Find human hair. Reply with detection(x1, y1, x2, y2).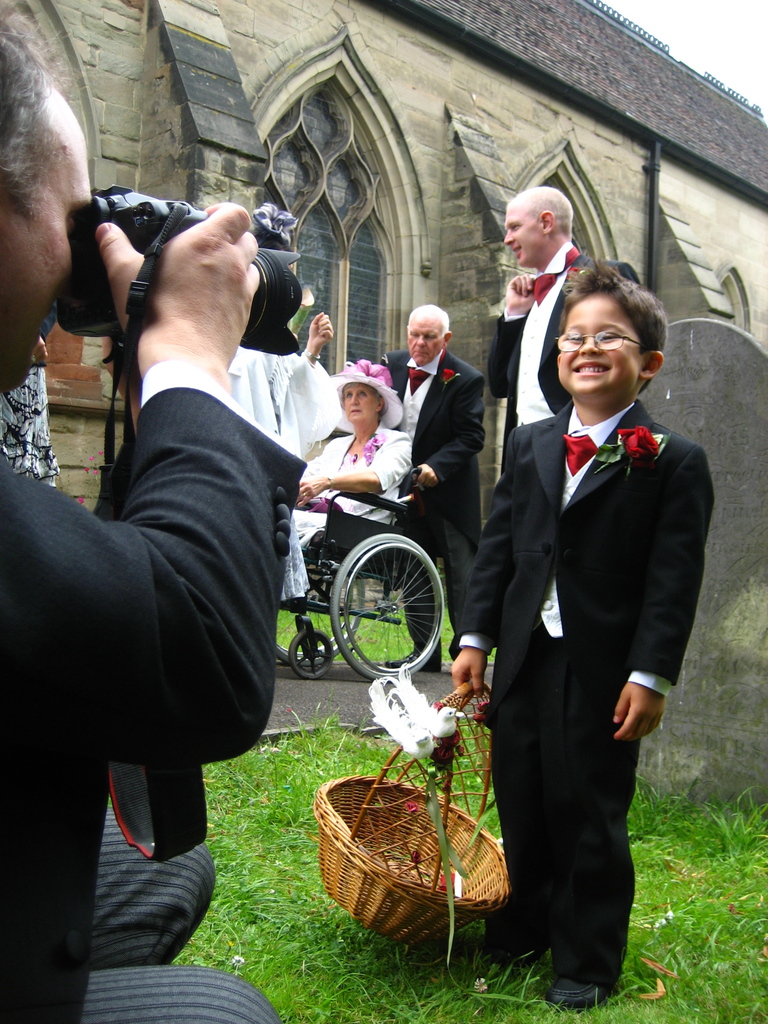
detection(556, 257, 666, 393).
